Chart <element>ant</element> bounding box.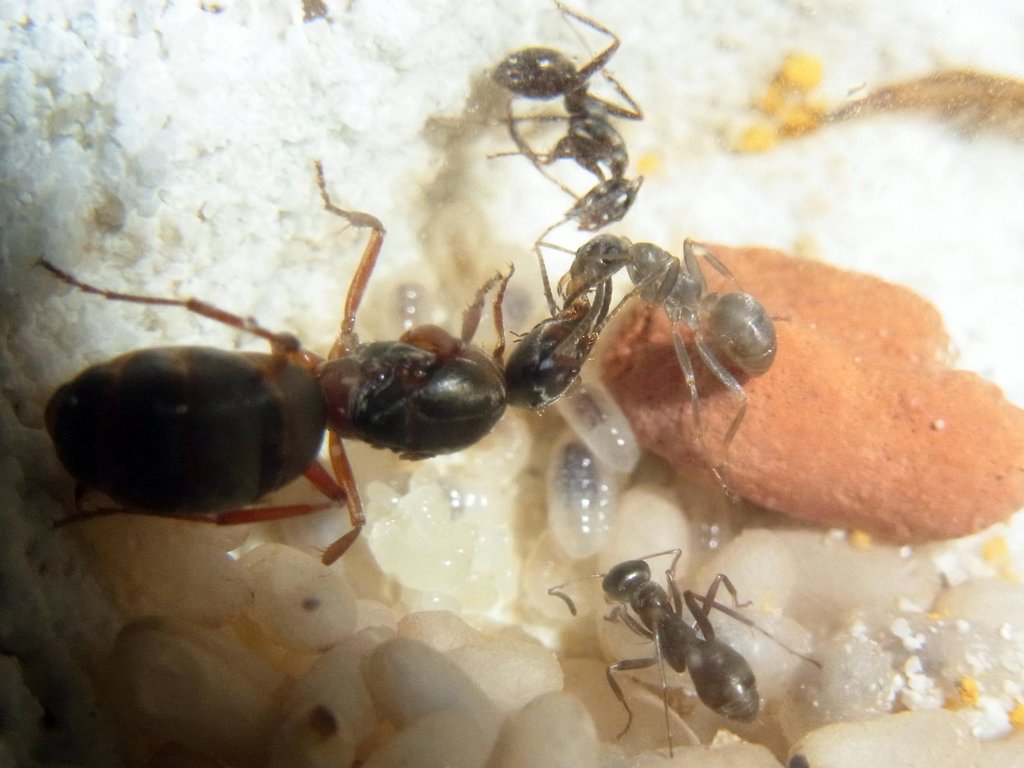
Charted: crop(0, 155, 509, 558).
